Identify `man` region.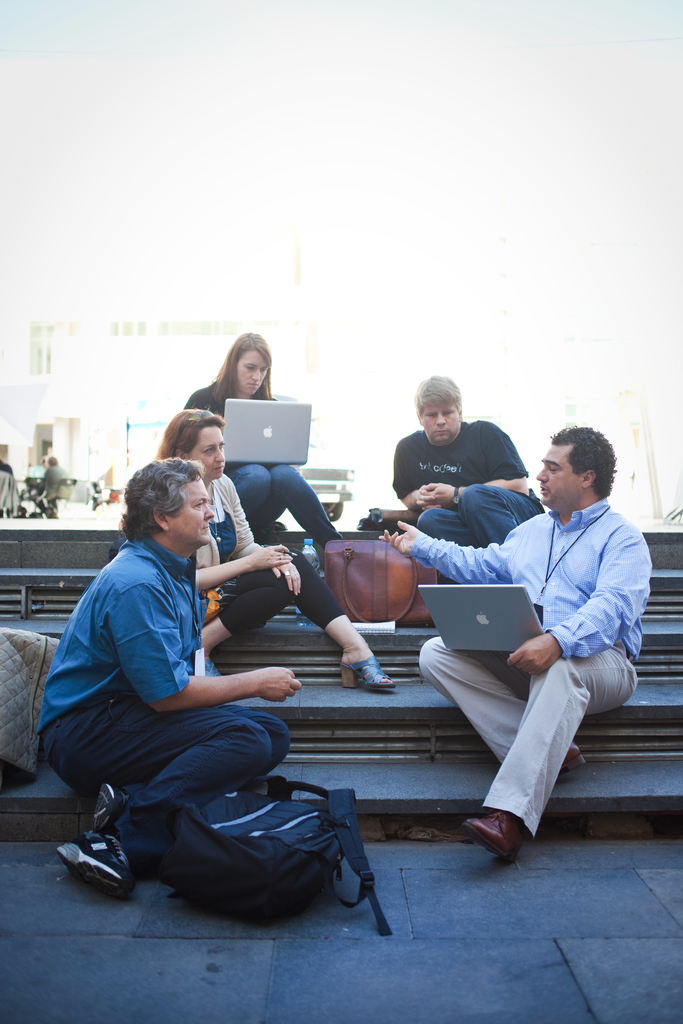
Region: <bbox>450, 412, 654, 864</bbox>.
